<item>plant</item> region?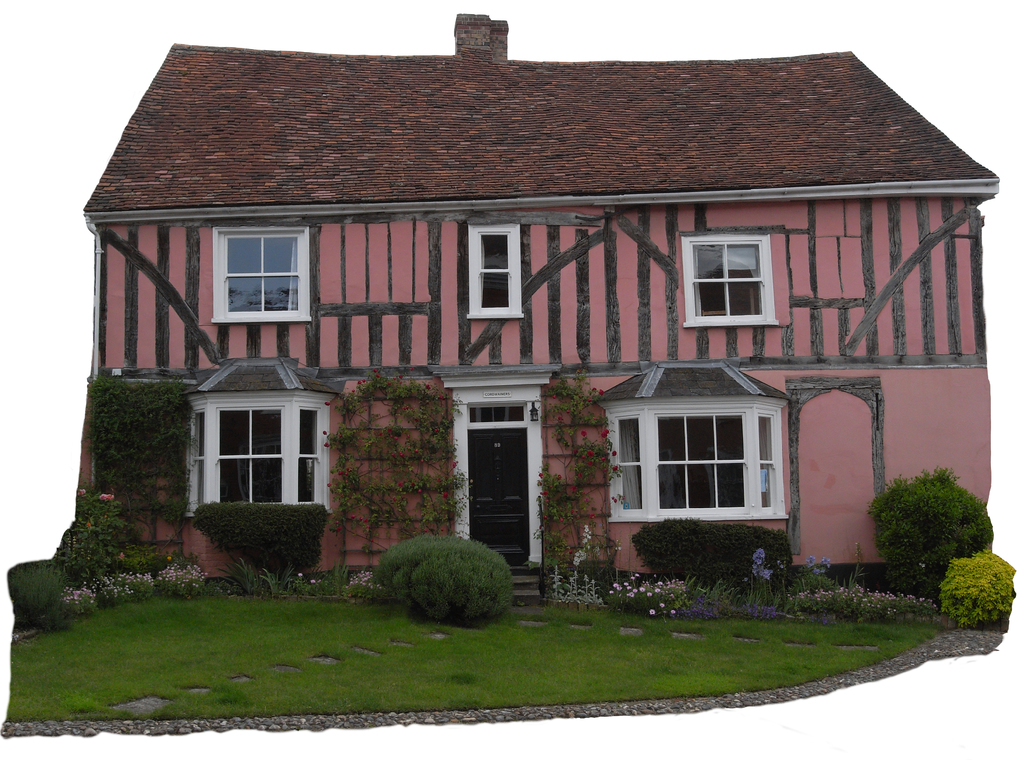
locate(739, 548, 804, 621)
